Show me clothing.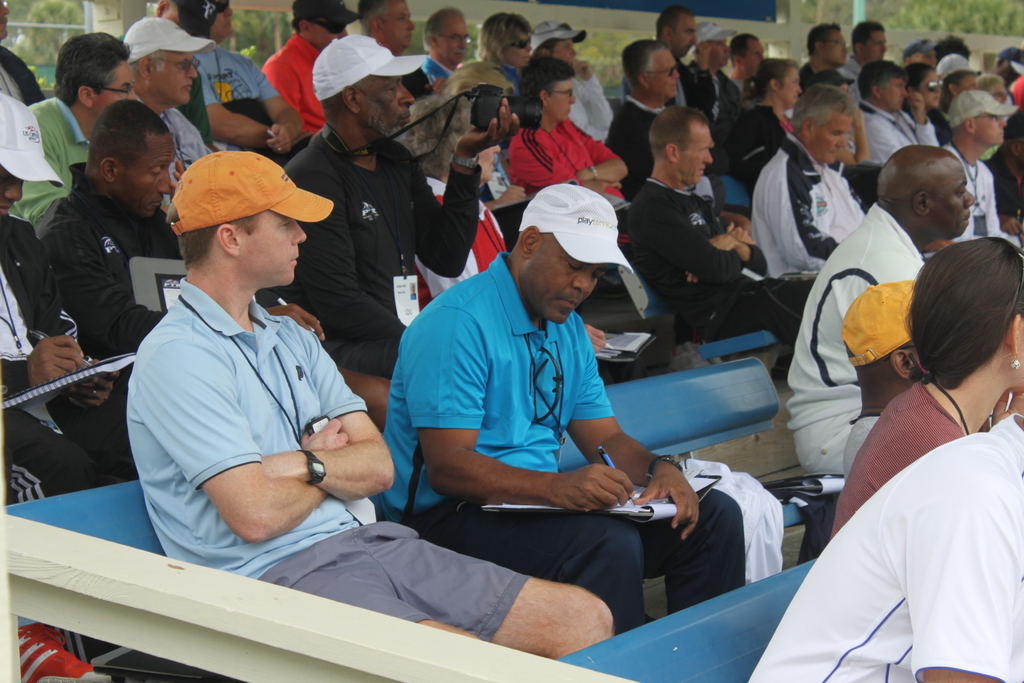
clothing is here: locate(0, 42, 45, 104).
